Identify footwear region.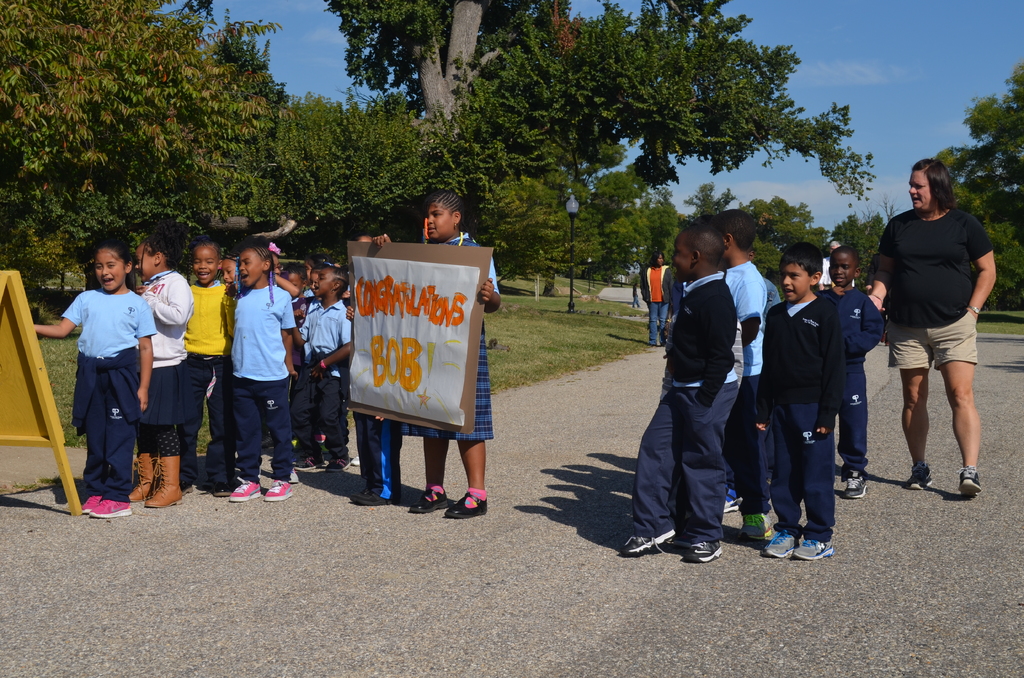
Region: bbox=[905, 462, 931, 490].
